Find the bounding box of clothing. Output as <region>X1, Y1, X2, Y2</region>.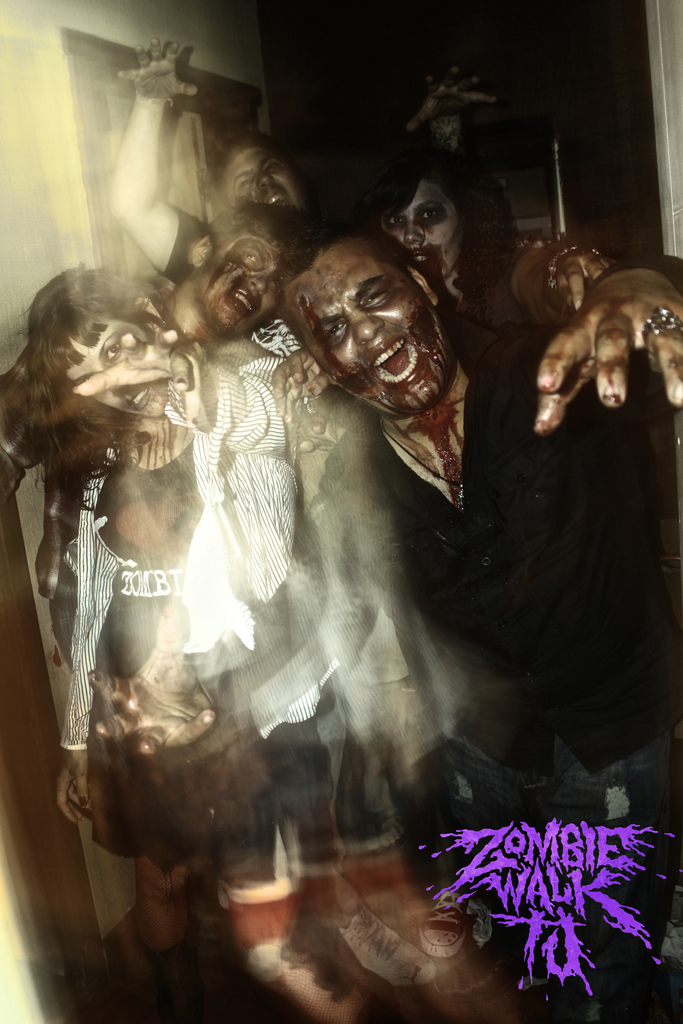
<region>56, 367, 300, 906</region>.
